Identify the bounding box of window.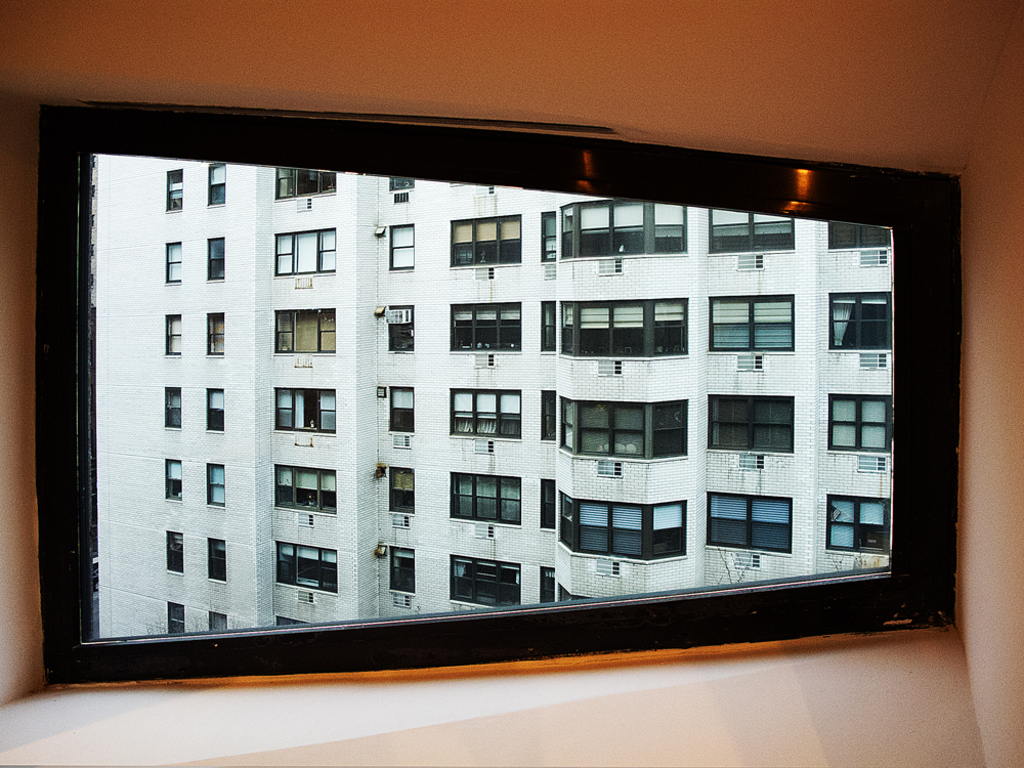
{"left": 450, "top": 468, "right": 522, "bottom": 524}.
